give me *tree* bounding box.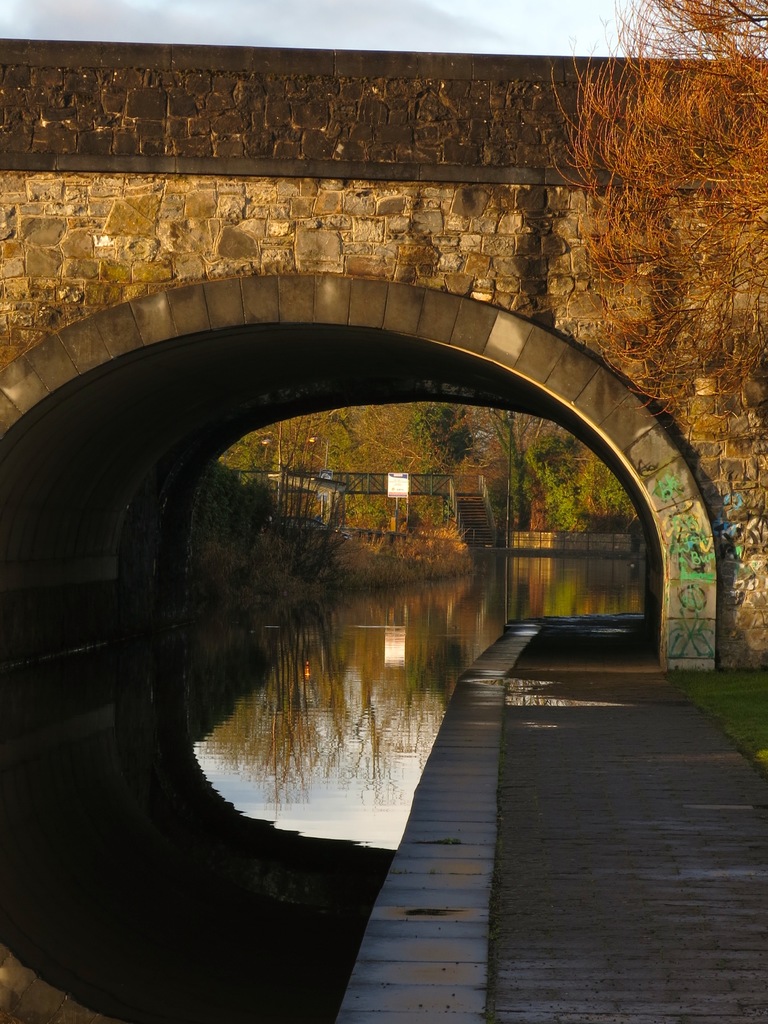
bbox=(575, 1, 767, 481).
